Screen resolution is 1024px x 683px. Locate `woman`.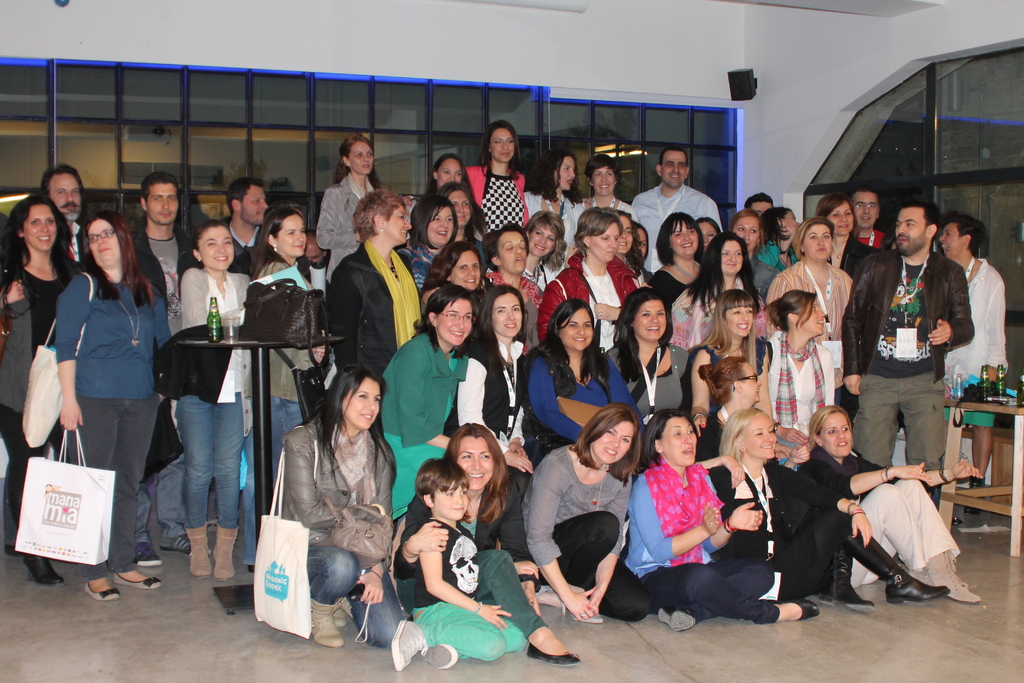
BBox(614, 210, 659, 289).
